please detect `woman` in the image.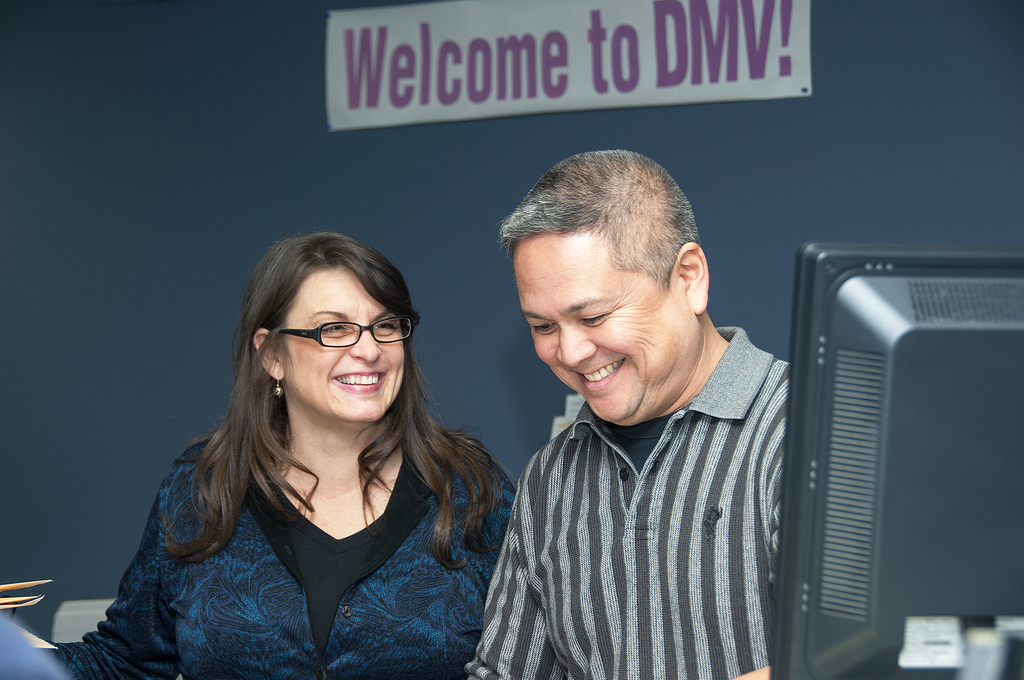
locate(71, 231, 543, 676).
